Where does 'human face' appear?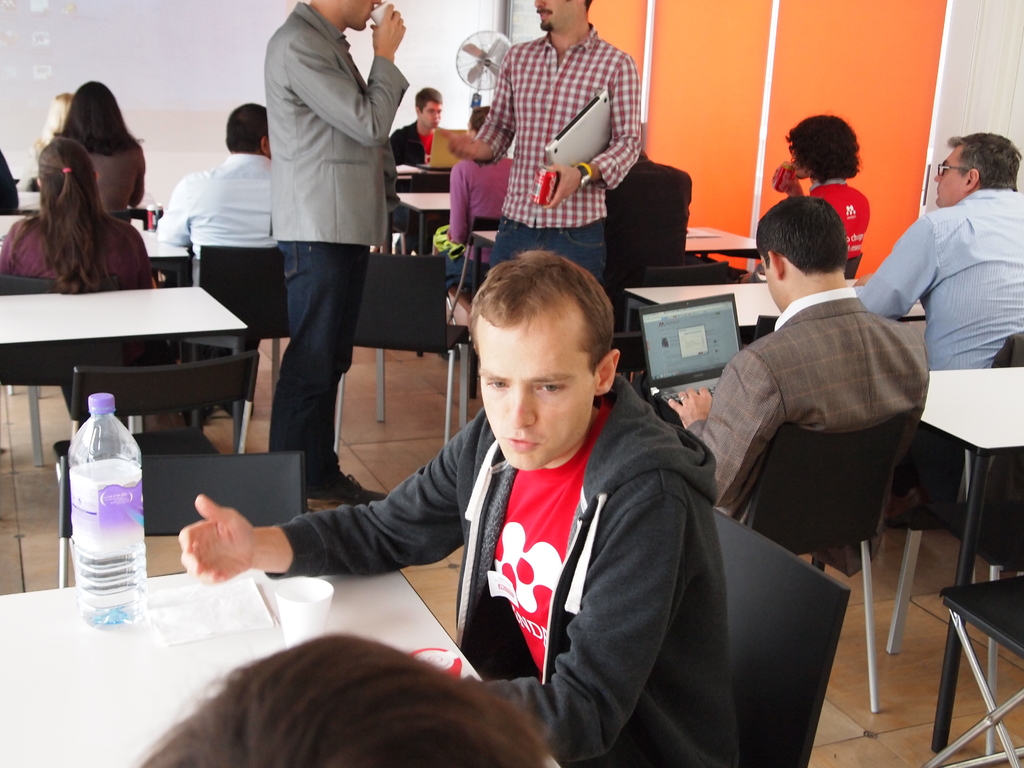
Appears at detection(932, 145, 970, 206).
